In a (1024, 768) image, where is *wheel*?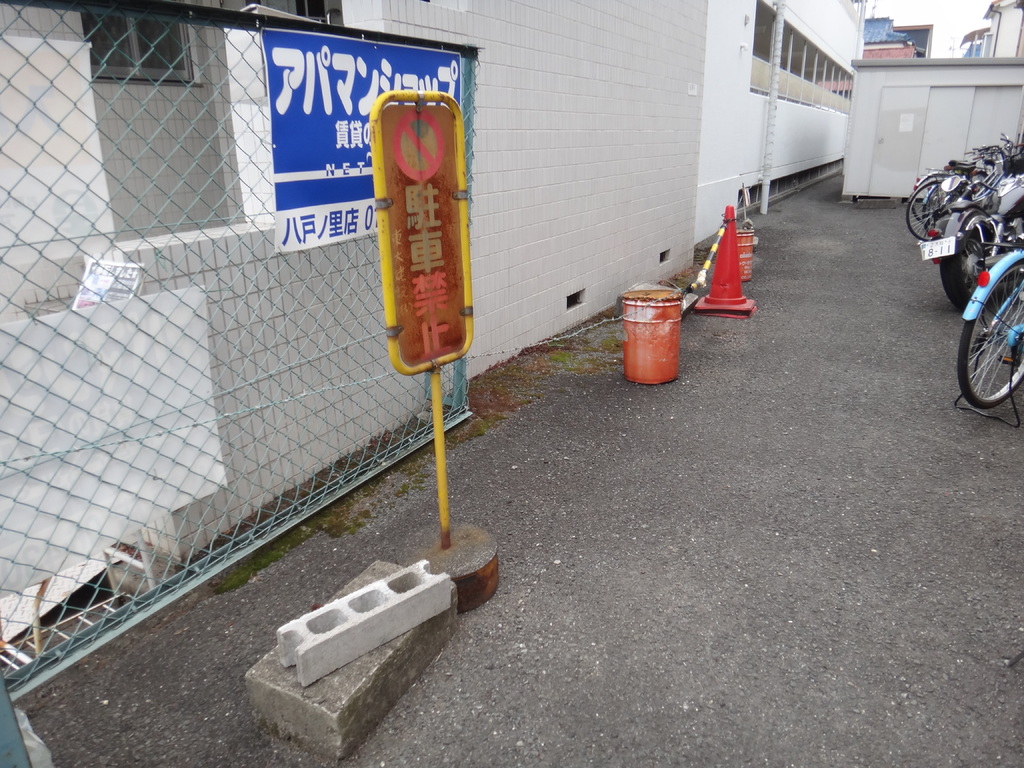
<box>938,217,999,312</box>.
